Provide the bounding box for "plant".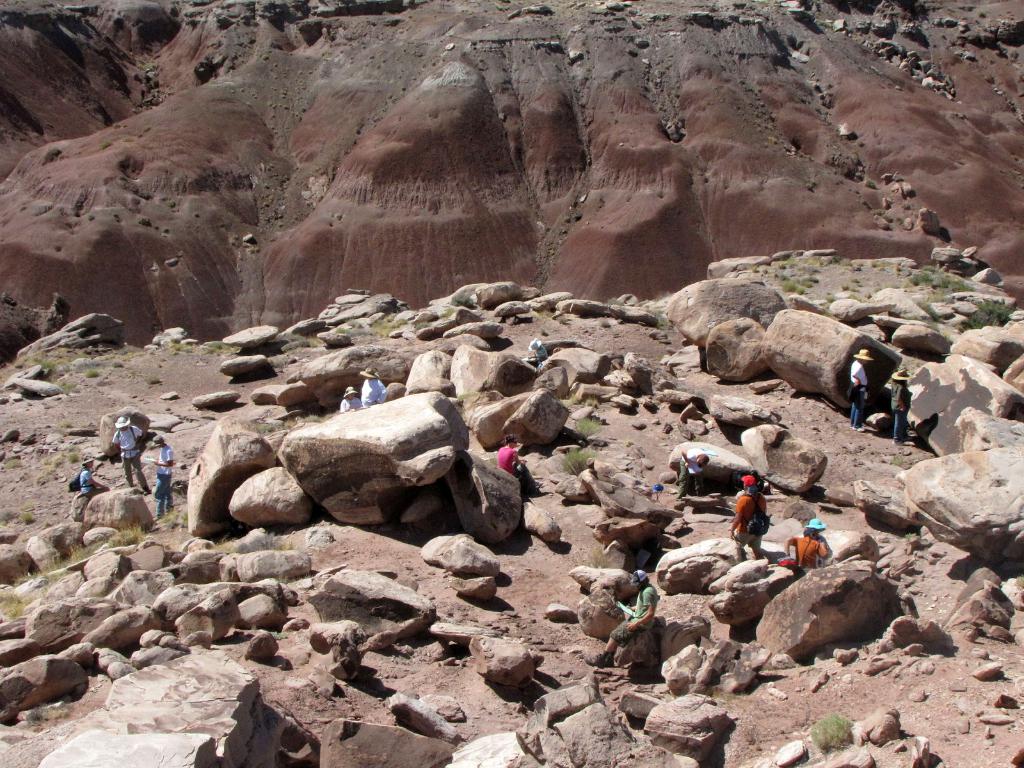
806:714:857:753.
